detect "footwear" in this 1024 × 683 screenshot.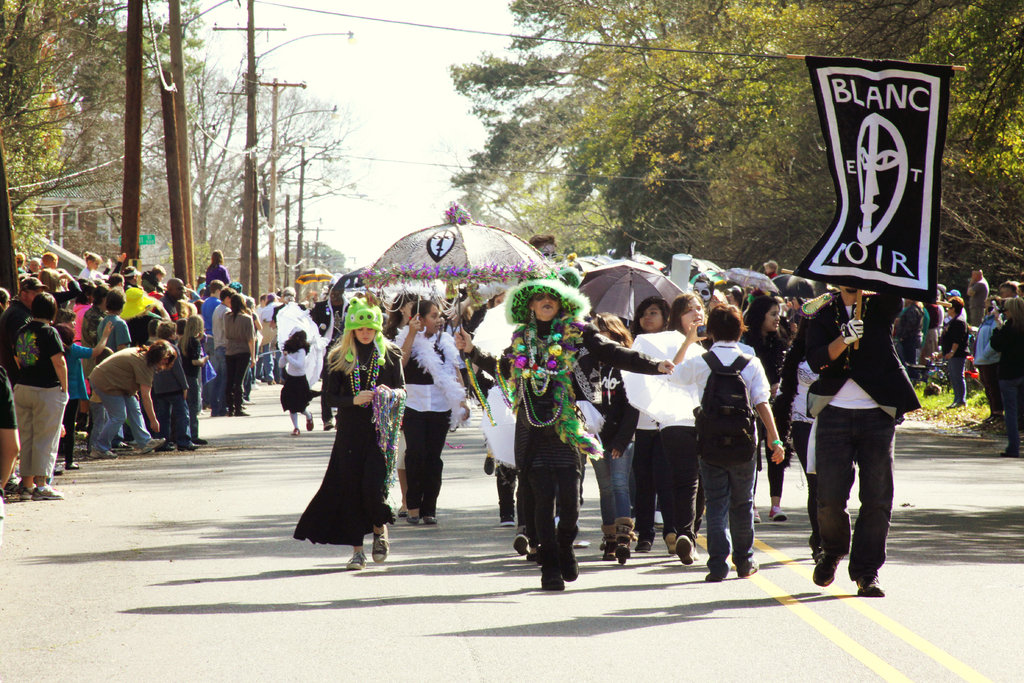
Detection: {"x1": 252, "y1": 384, "x2": 264, "y2": 389}.
